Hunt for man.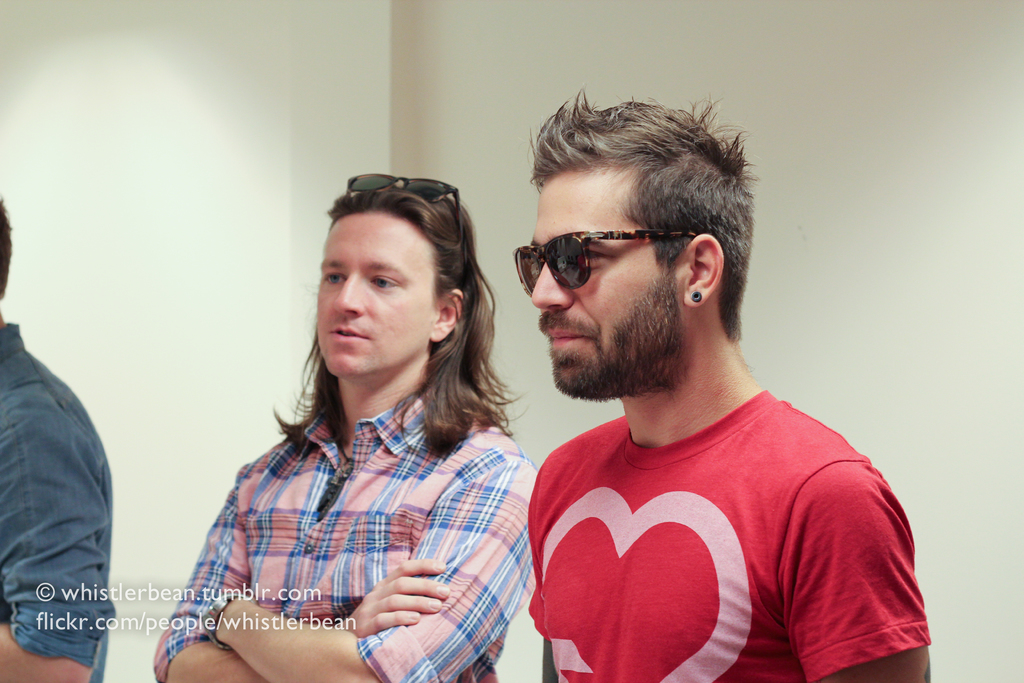
Hunted down at [x1=152, y1=186, x2=540, y2=682].
